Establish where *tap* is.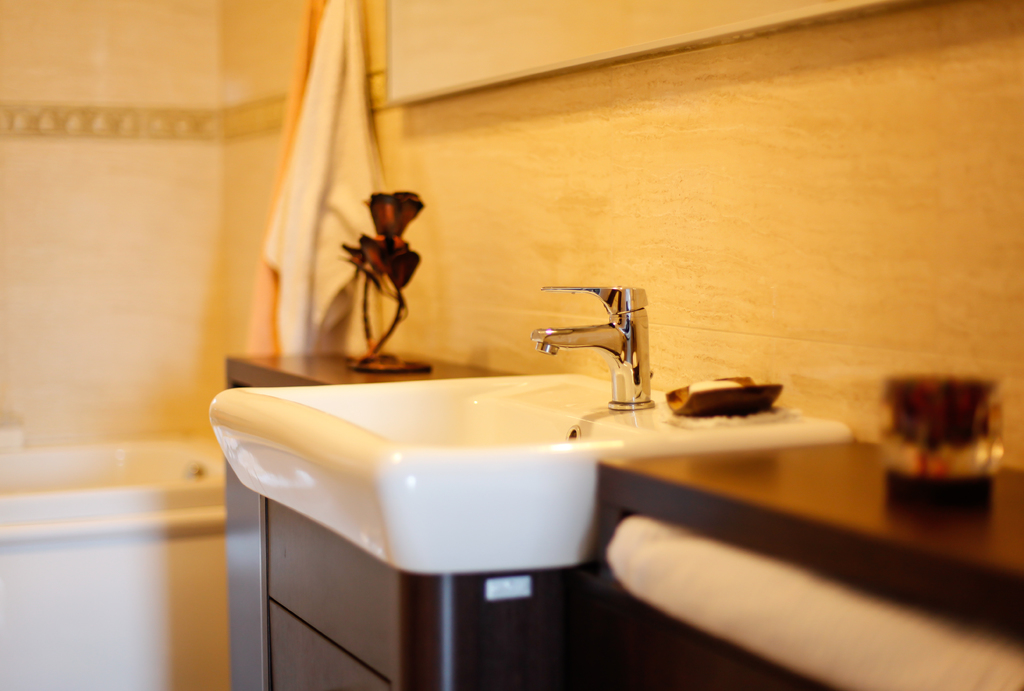
Established at 524 283 668 411.
